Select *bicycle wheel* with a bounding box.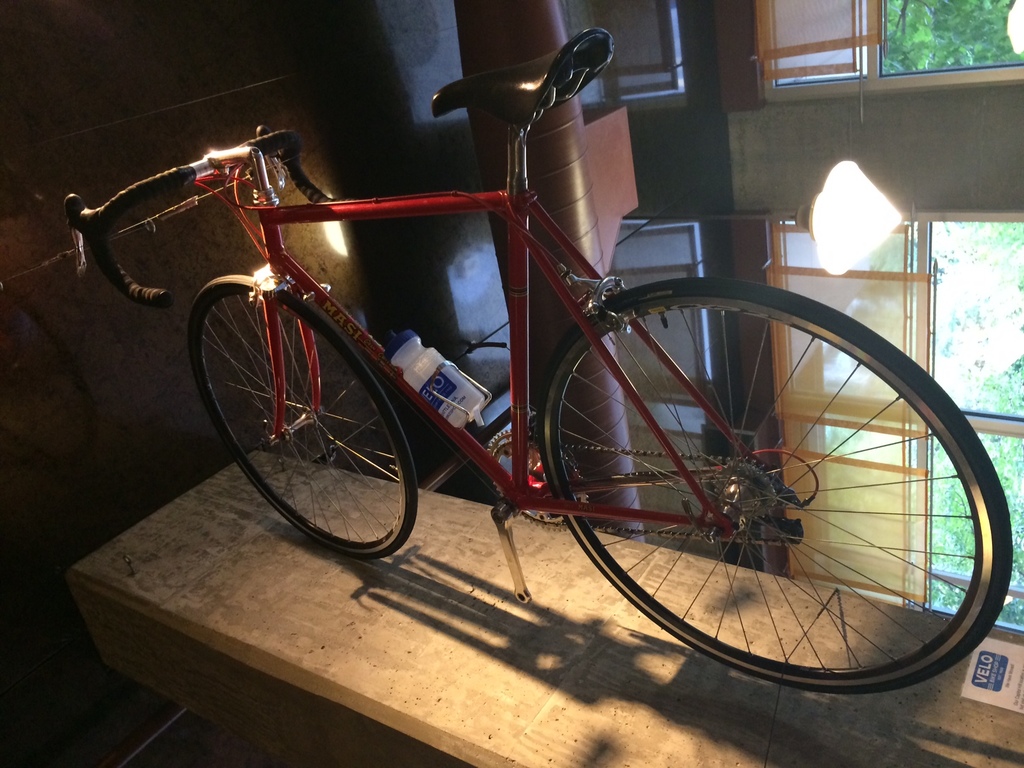
(189, 277, 419, 560).
